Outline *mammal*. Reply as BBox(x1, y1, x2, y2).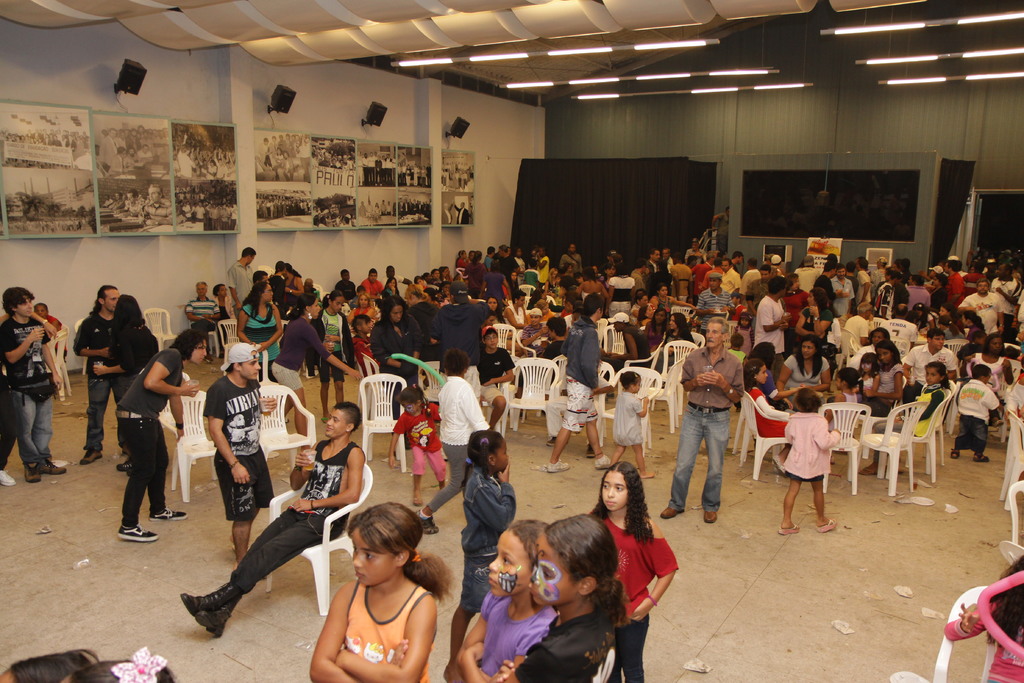
BBox(440, 429, 515, 682).
